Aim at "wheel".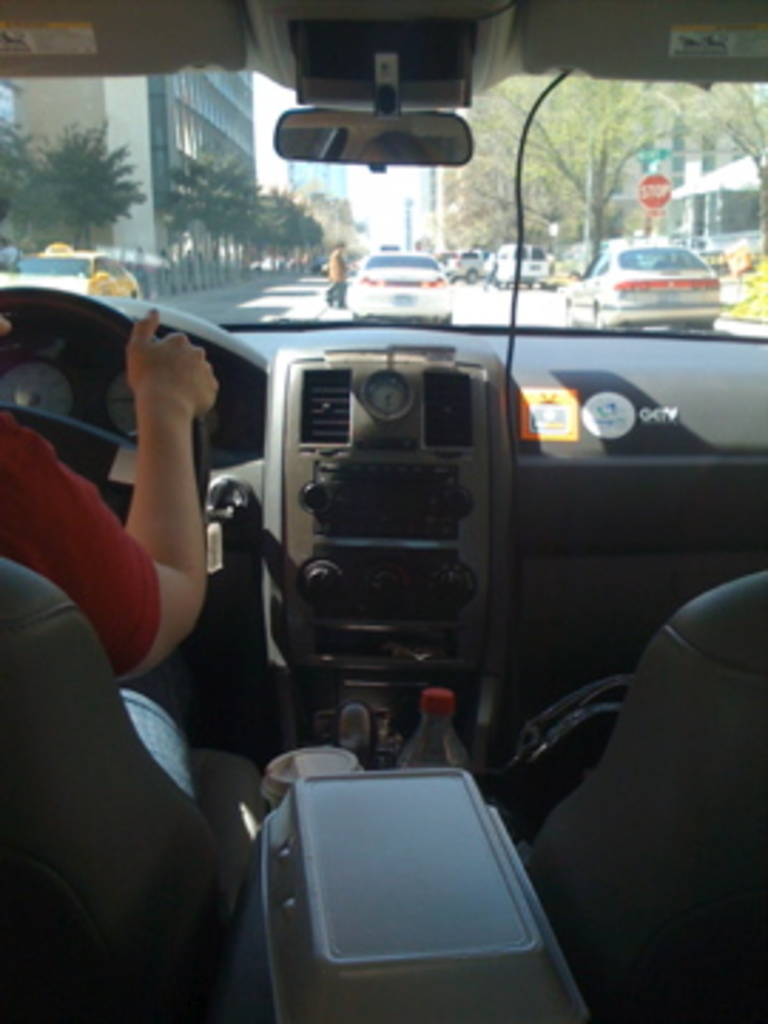
Aimed at [592,304,623,330].
